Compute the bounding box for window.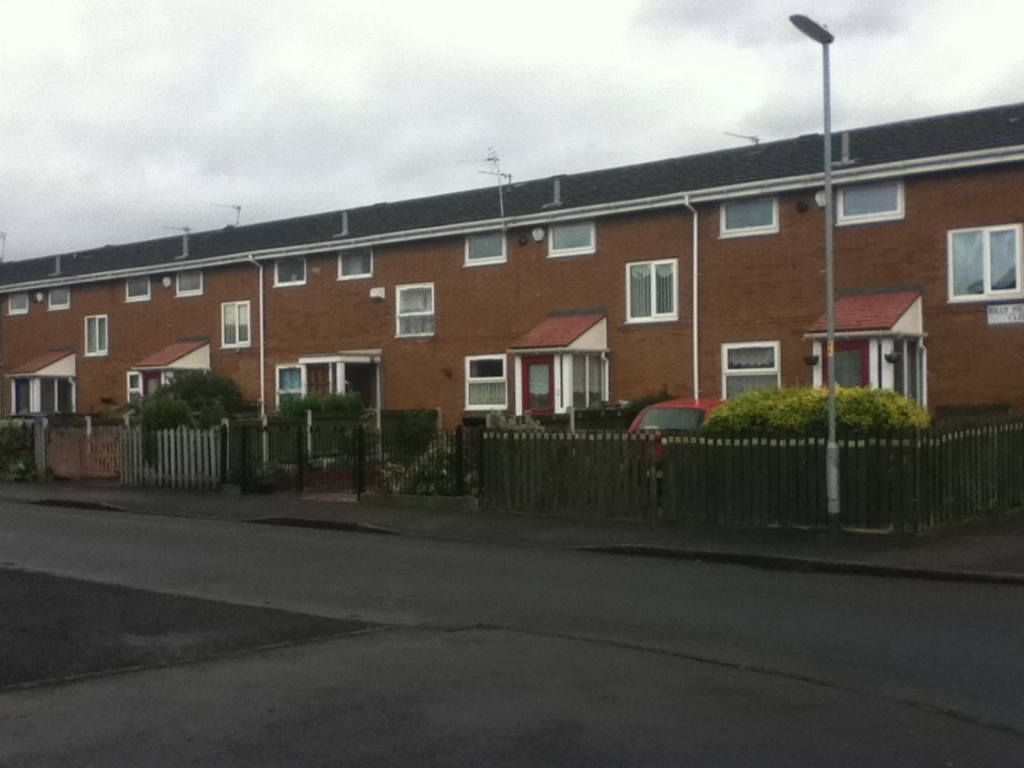
<box>395,279,439,358</box>.
